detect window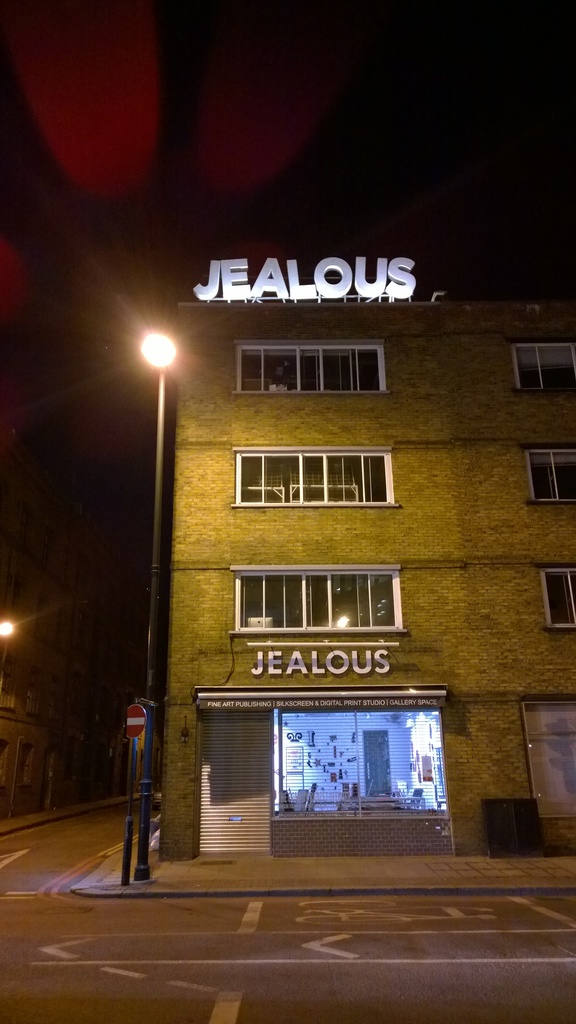
BBox(0, 650, 13, 706)
